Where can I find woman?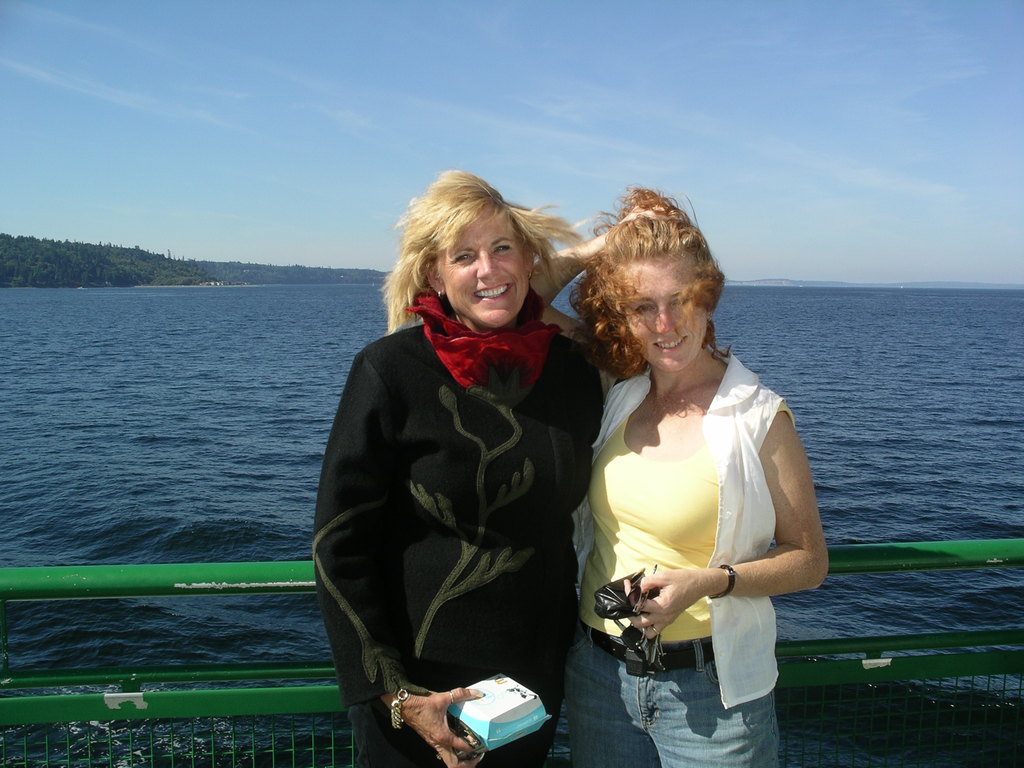
You can find it at x1=561, y1=212, x2=820, y2=743.
